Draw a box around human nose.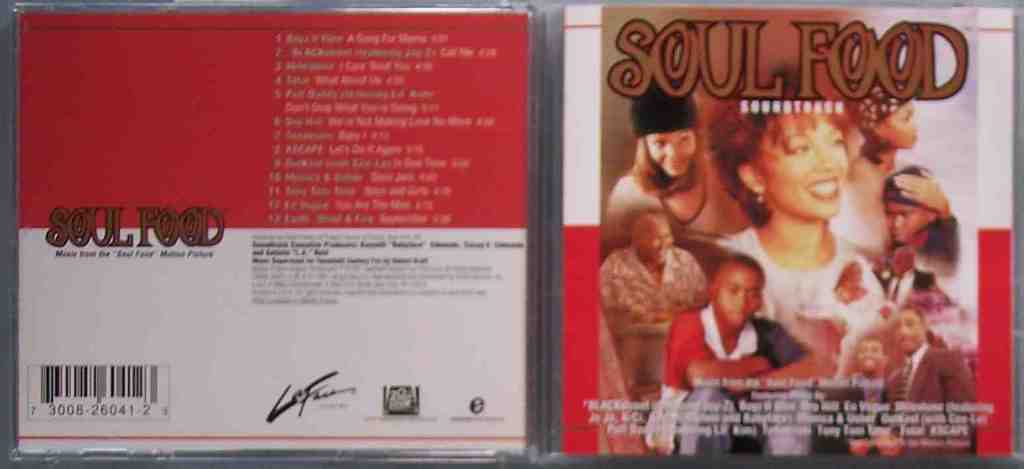
890,211,903,228.
